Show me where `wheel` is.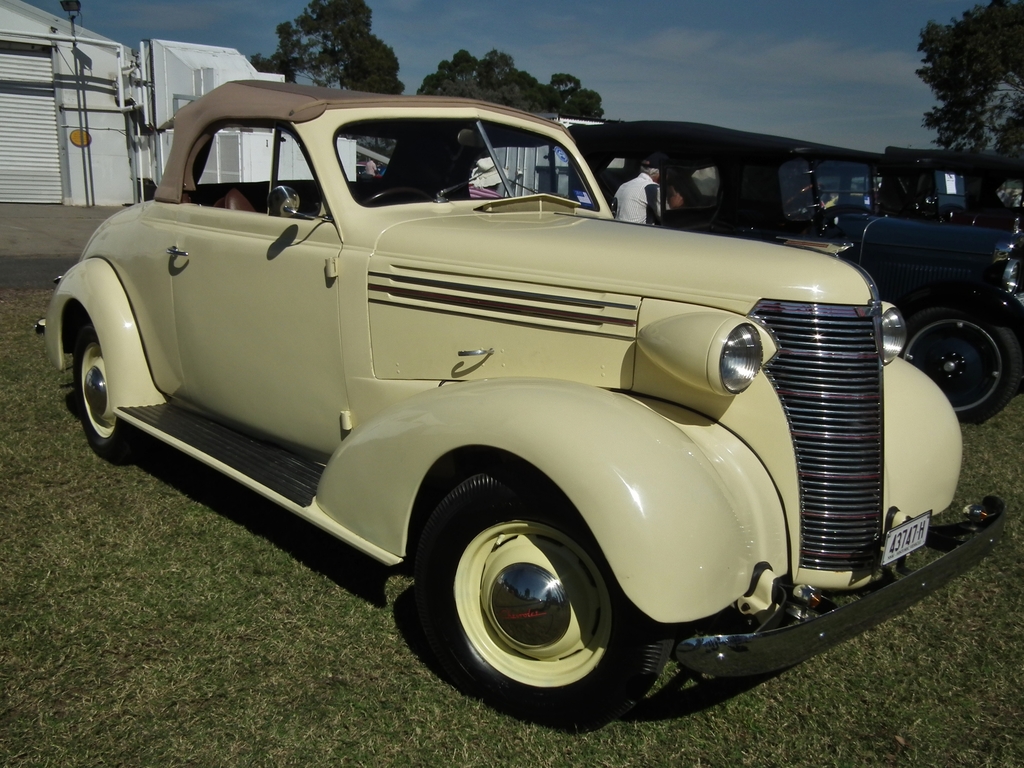
`wheel` is at {"left": 428, "top": 532, "right": 634, "bottom": 692}.
